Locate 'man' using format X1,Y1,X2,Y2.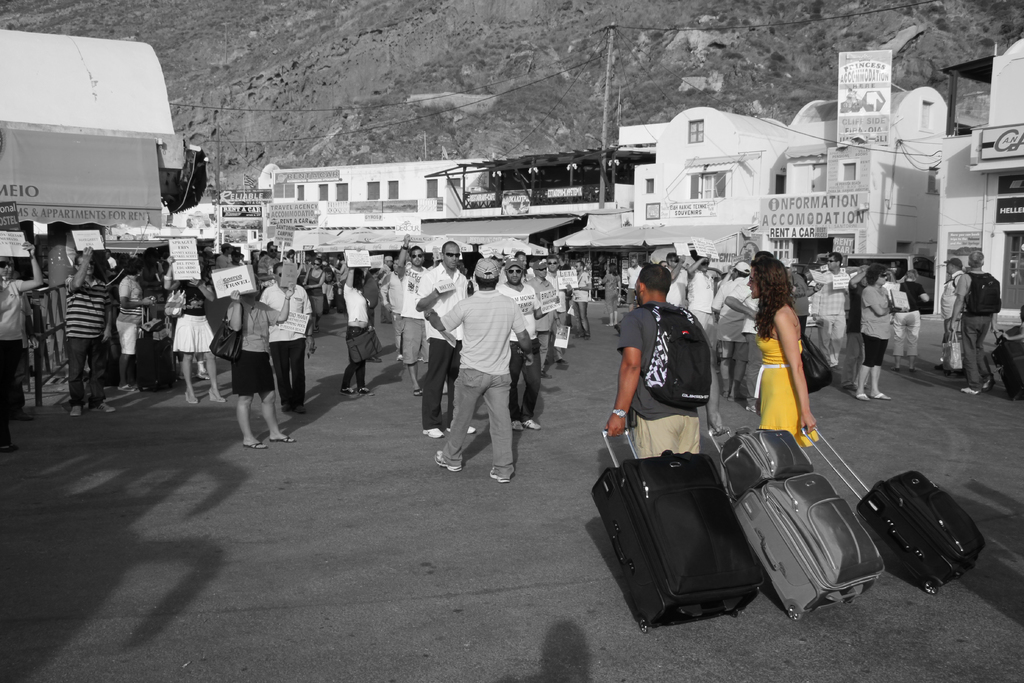
707,260,752,397.
